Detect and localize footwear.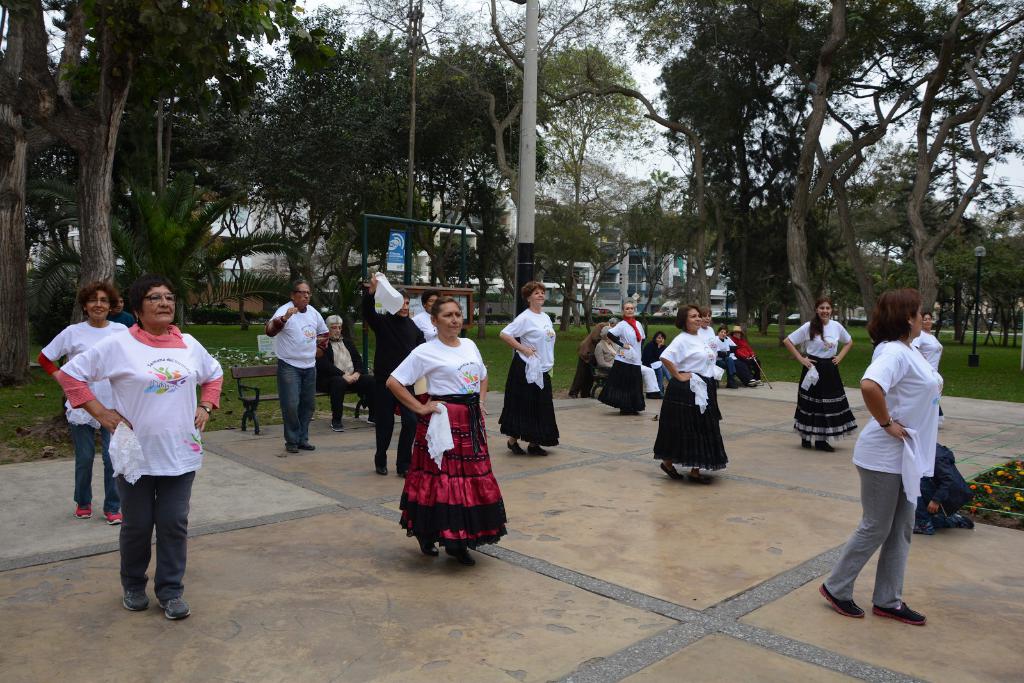
Localized at pyautogui.locateOnScreen(286, 447, 301, 453).
